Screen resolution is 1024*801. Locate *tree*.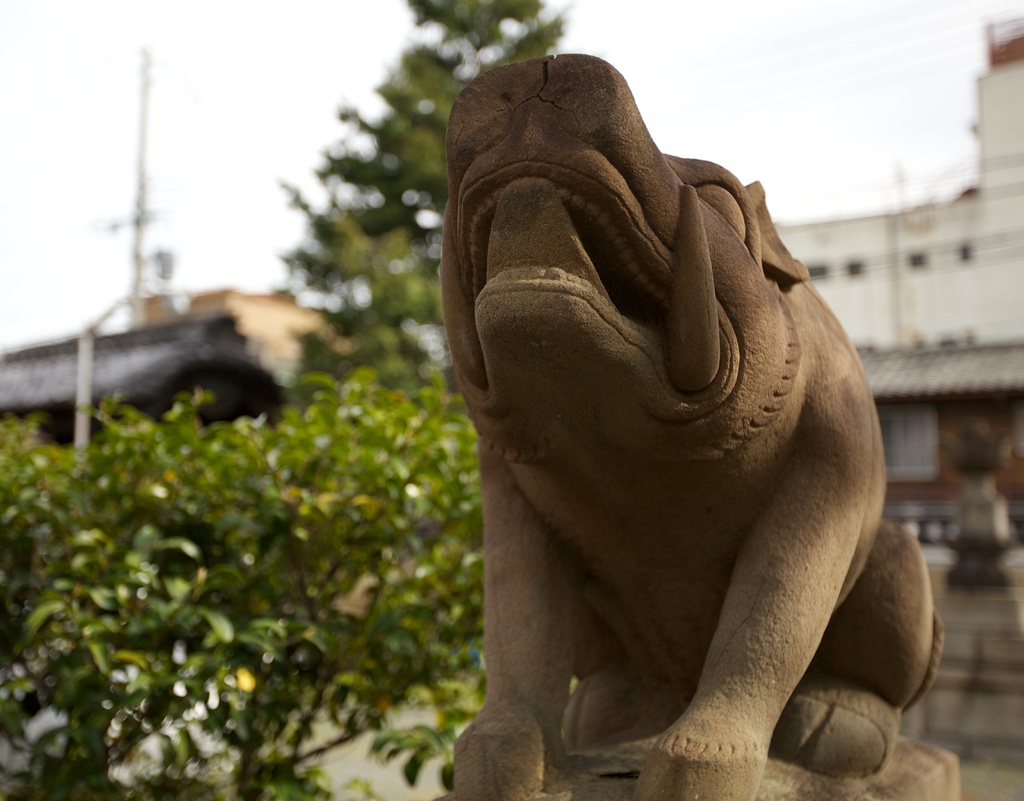
[x1=288, y1=0, x2=575, y2=354].
